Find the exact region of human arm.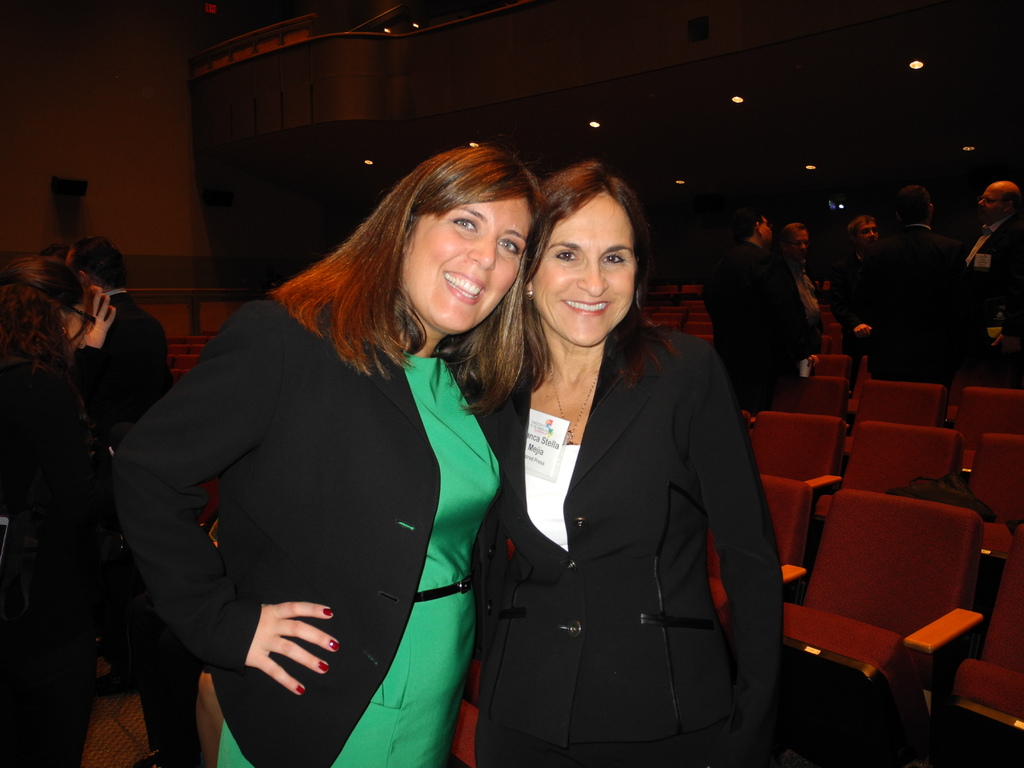
Exact region: 831,254,874,336.
